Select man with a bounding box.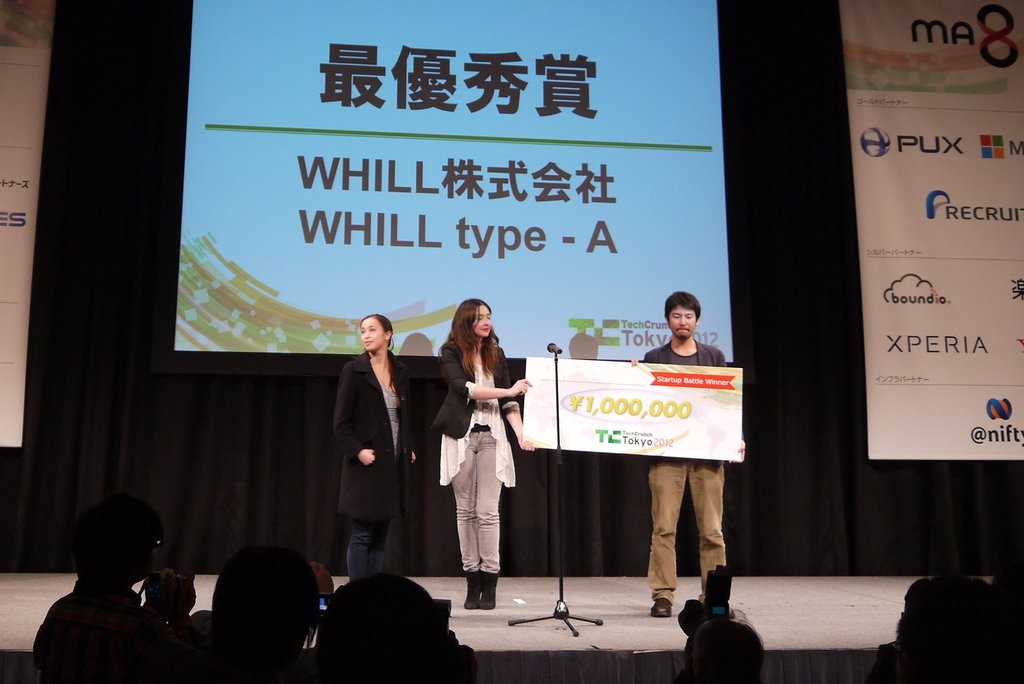
box=[630, 289, 746, 619].
